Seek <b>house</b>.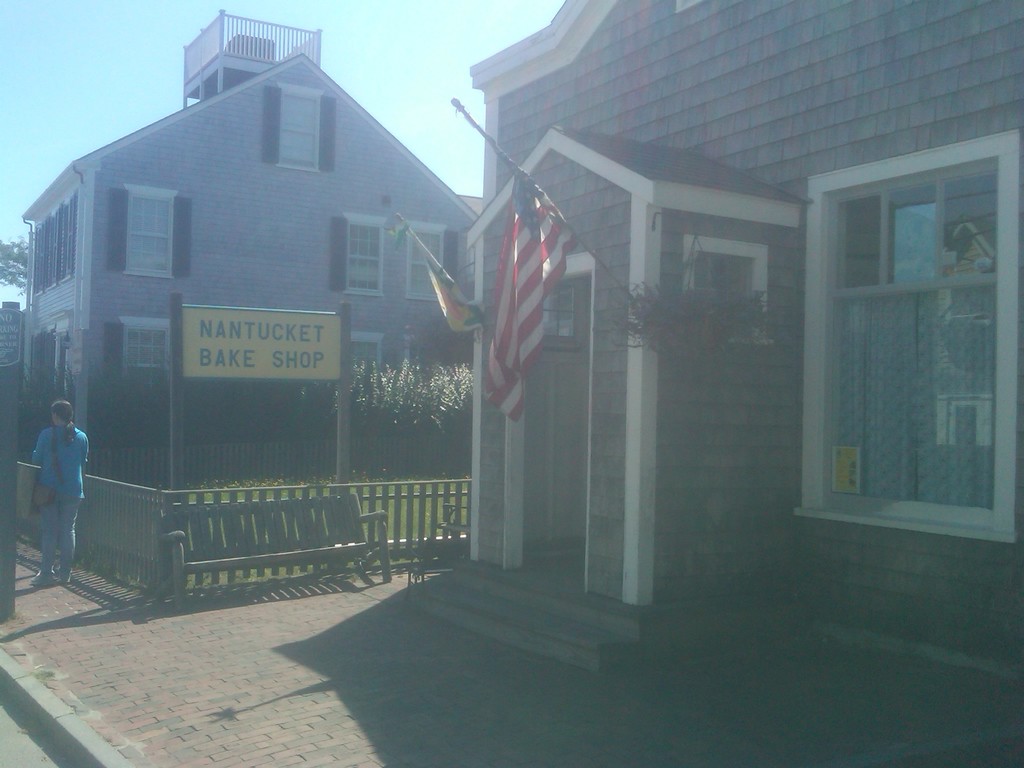
bbox(18, 11, 478, 487).
